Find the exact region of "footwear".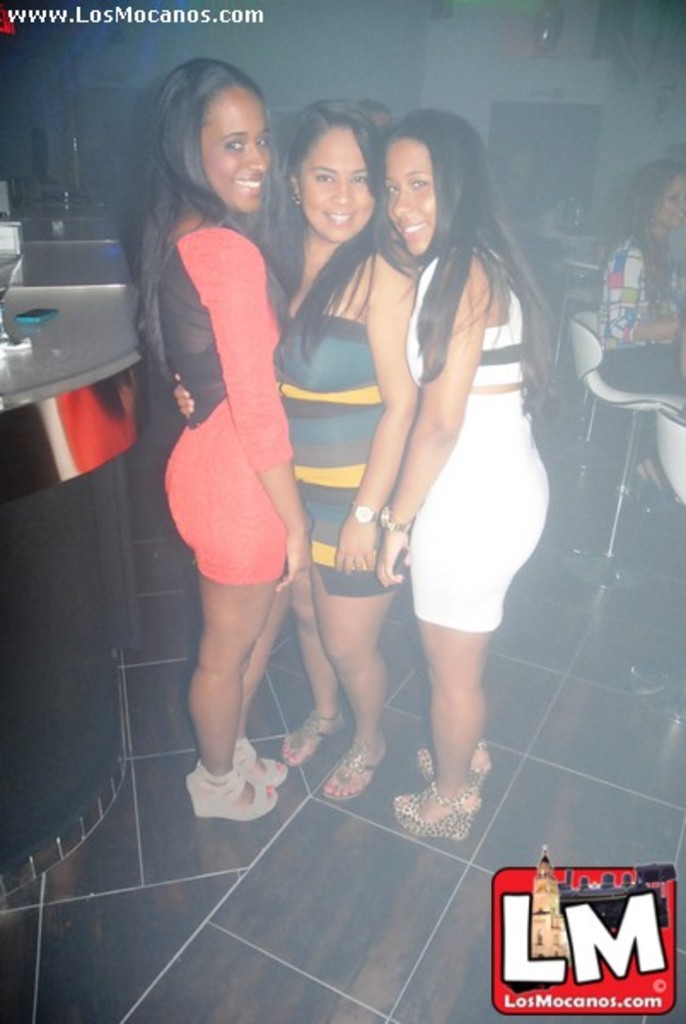
Exact region: [left=391, top=777, right=485, bottom=841].
